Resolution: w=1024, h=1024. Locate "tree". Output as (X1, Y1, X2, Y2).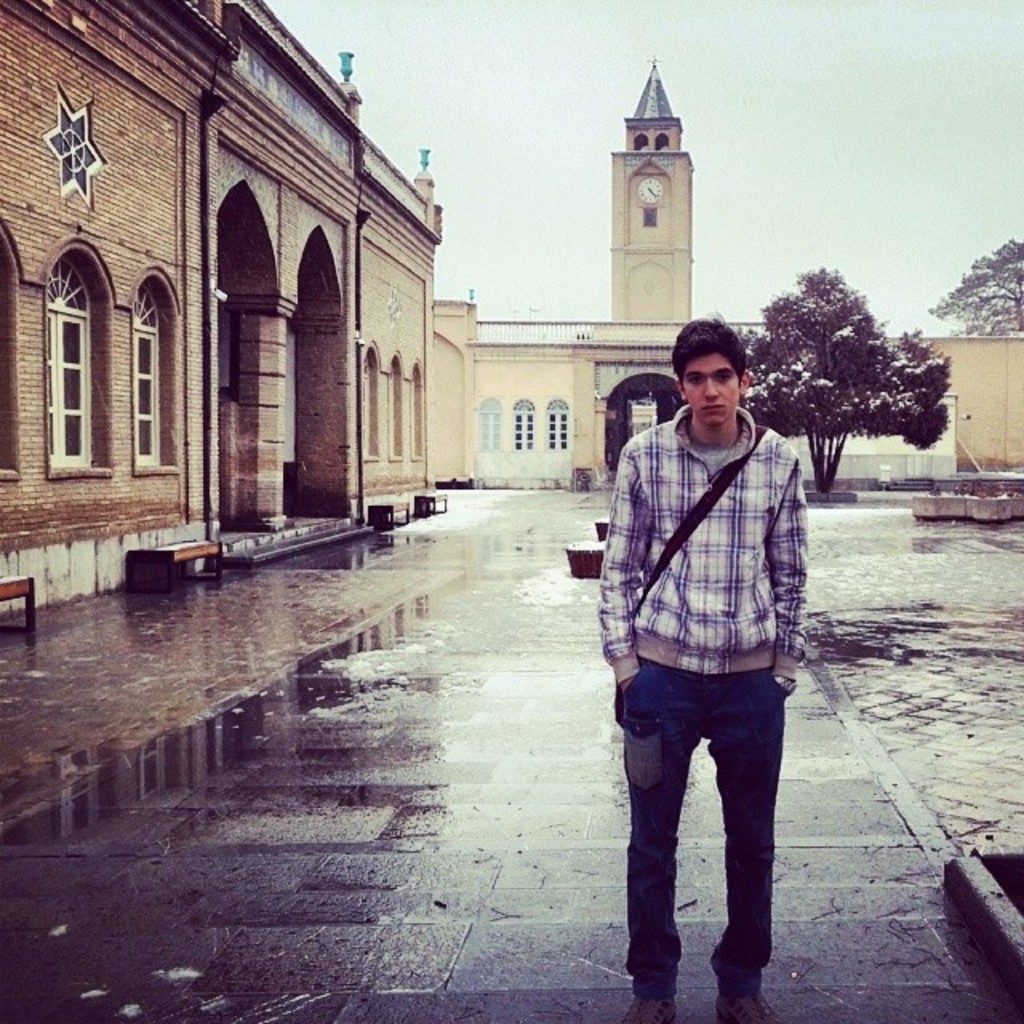
(922, 237, 1022, 338).
